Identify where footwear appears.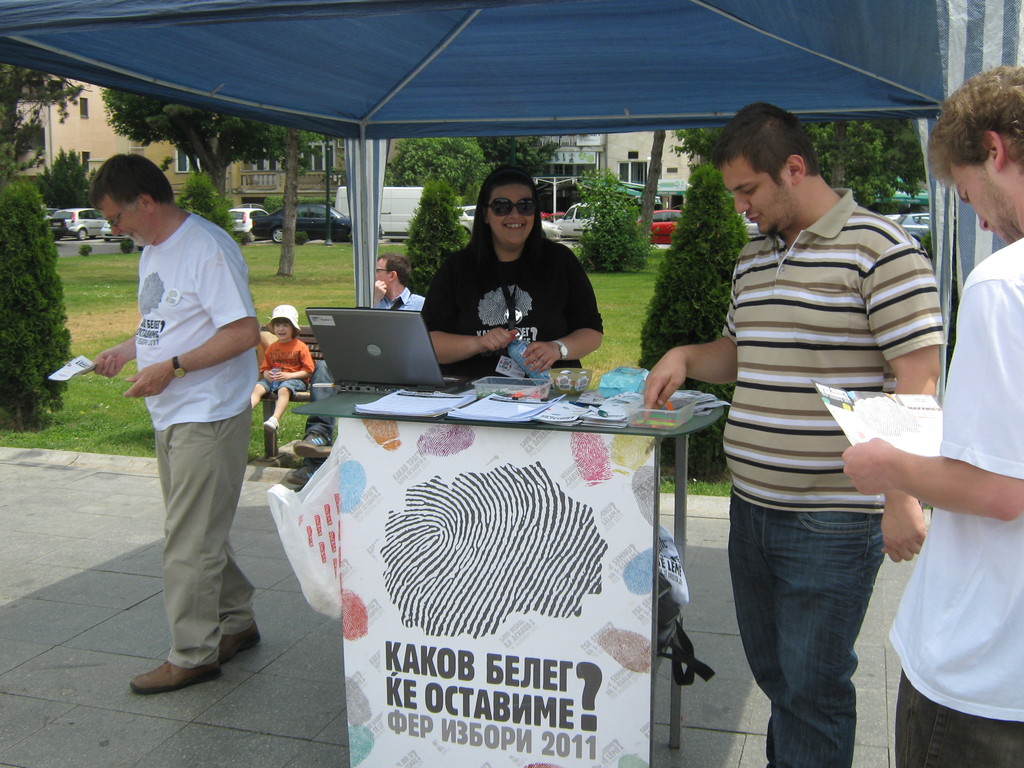
Appears at [x1=293, y1=427, x2=334, y2=460].
